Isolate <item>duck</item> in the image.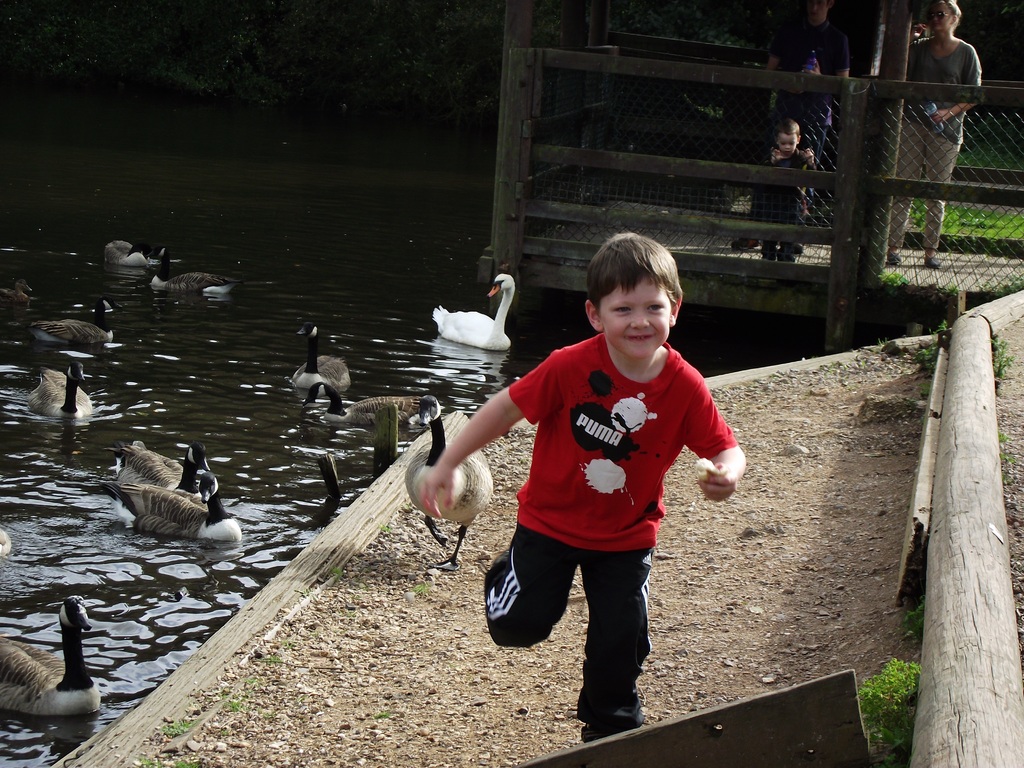
Isolated region: (left=95, top=240, right=181, bottom=274).
